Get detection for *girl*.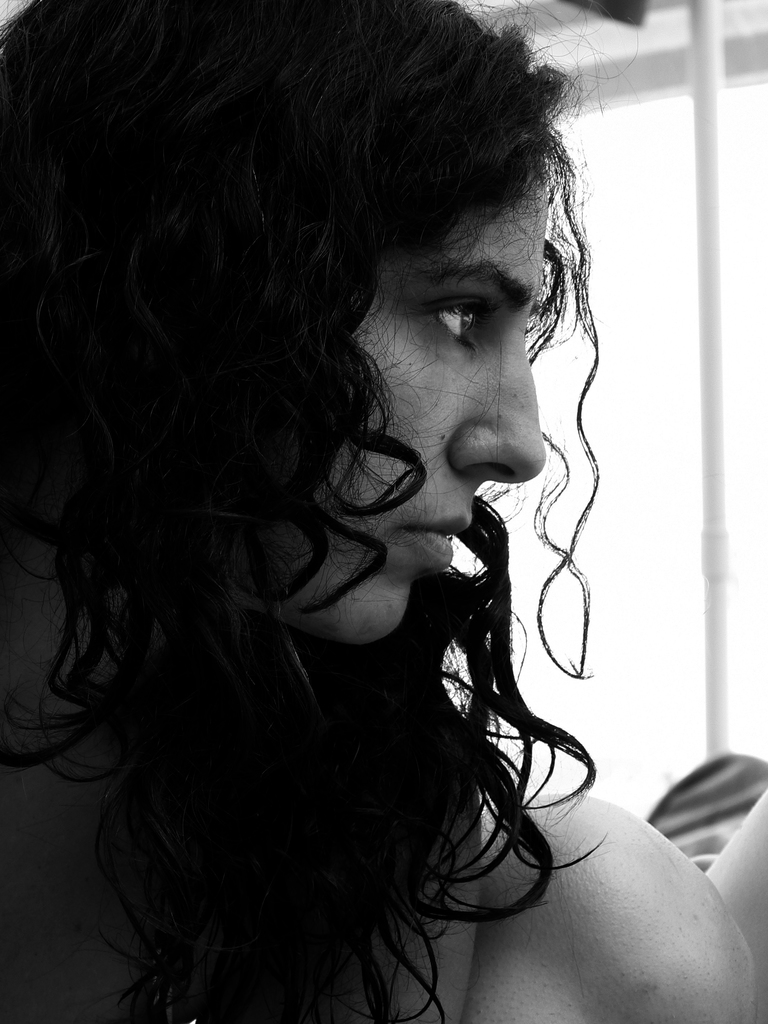
Detection: bbox=[0, 0, 758, 1023].
